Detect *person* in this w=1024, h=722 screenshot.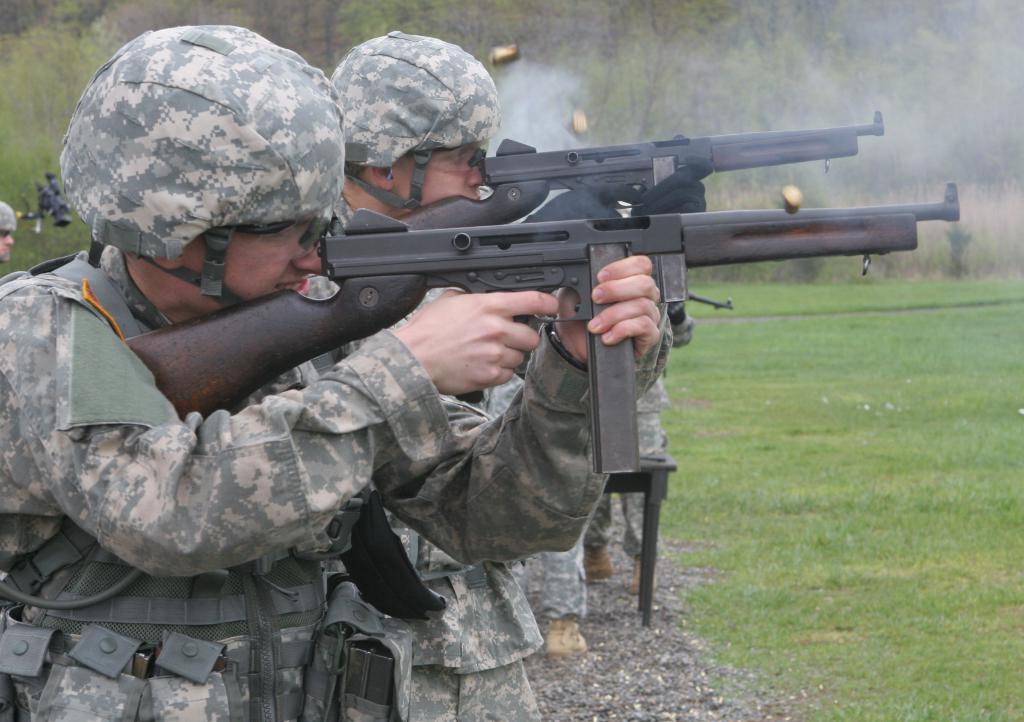
Detection: bbox=[329, 30, 535, 721].
